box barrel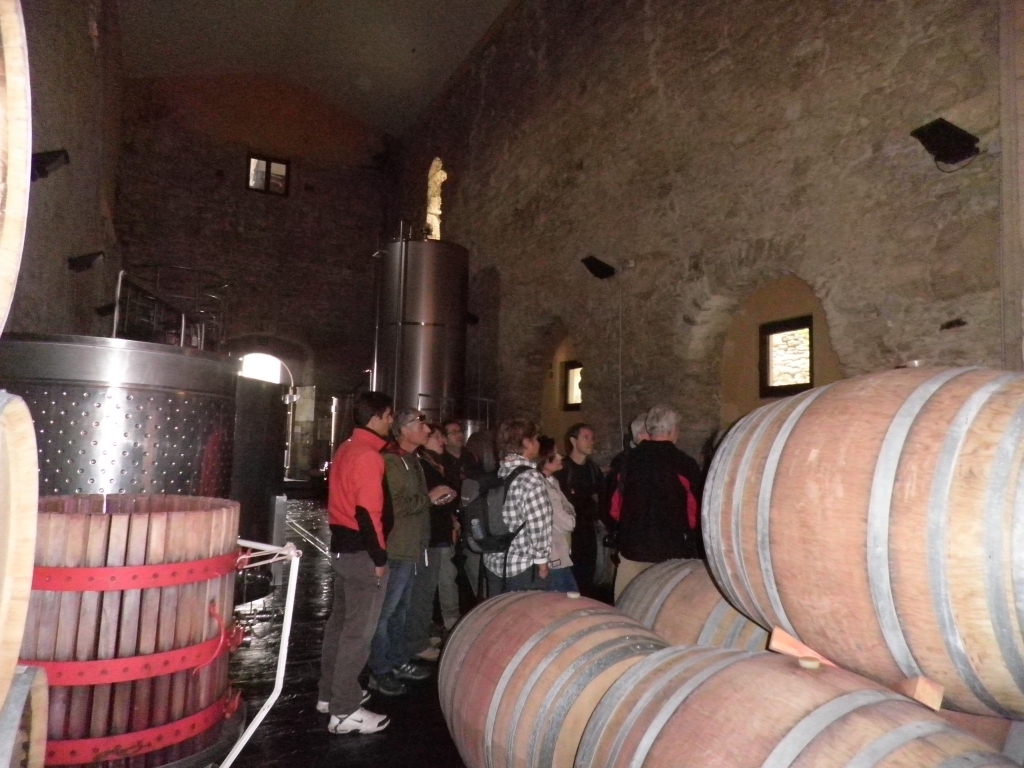
pyautogui.locateOnScreen(699, 358, 1023, 713)
